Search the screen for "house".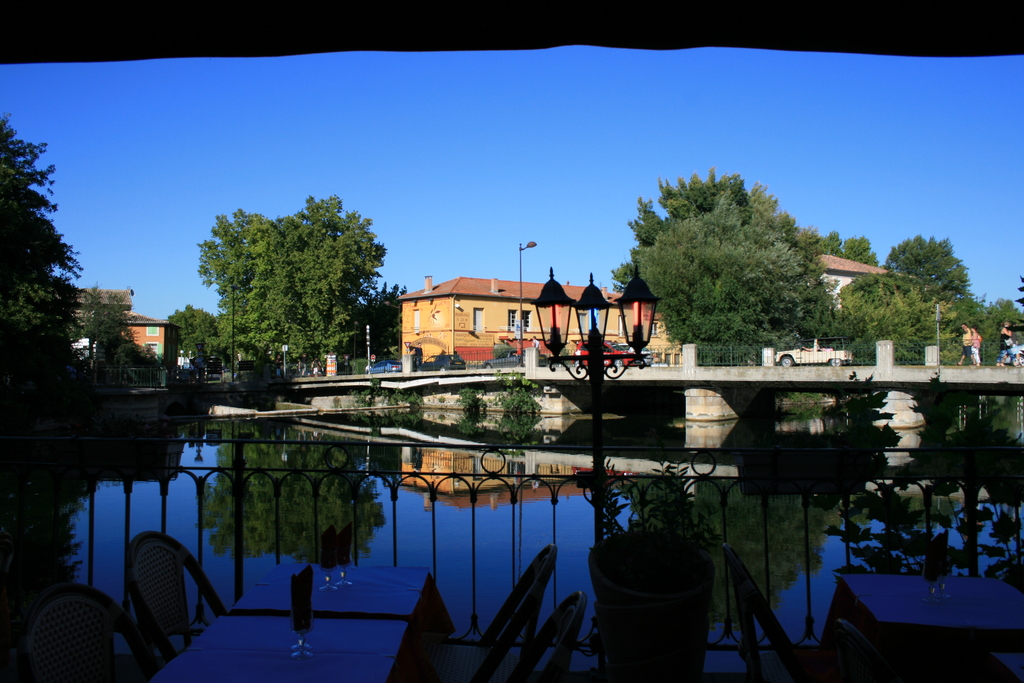
Found at BBox(49, 306, 185, 400).
